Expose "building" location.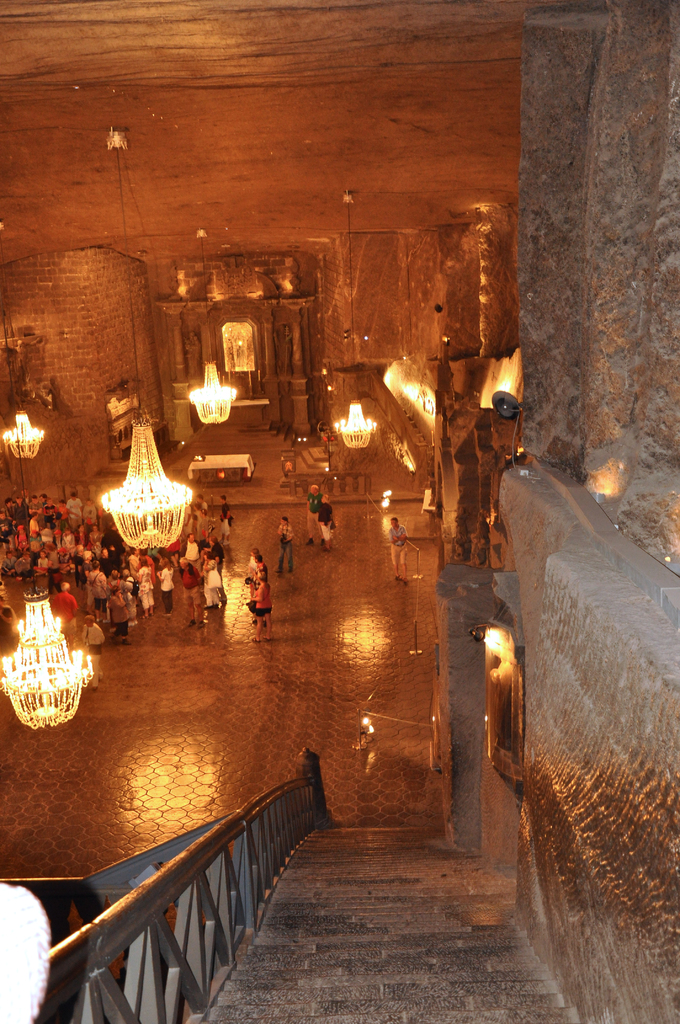
Exposed at box=[0, 0, 679, 1023].
